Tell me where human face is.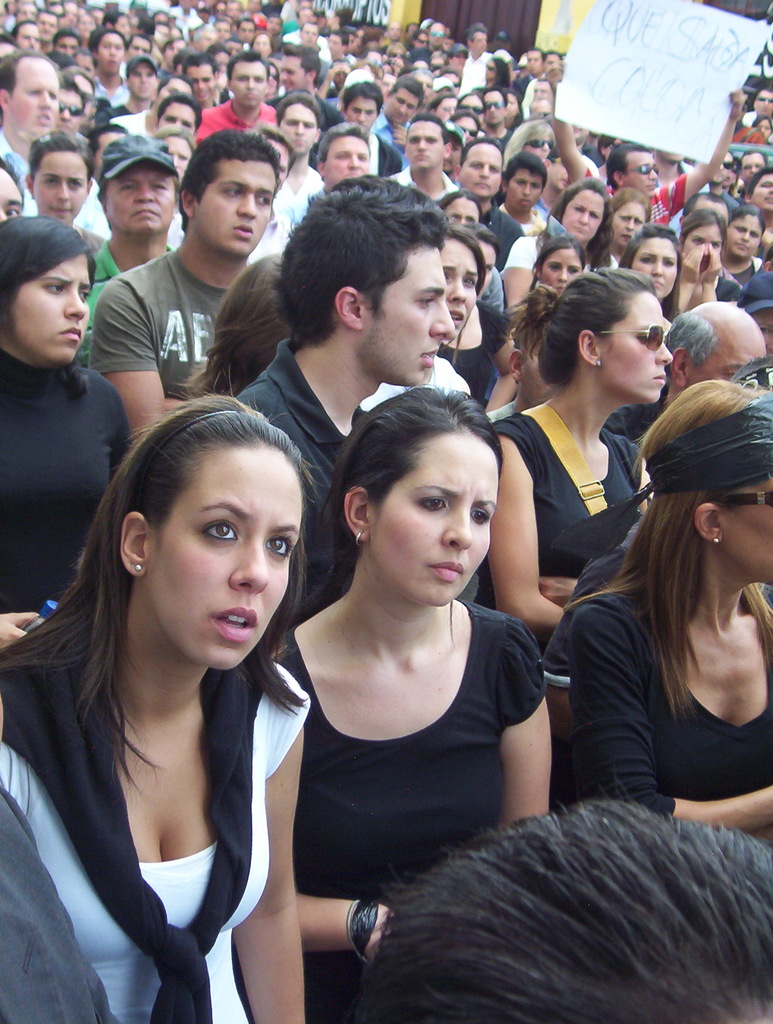
human face is at crop(190, 155, 275, 262).
